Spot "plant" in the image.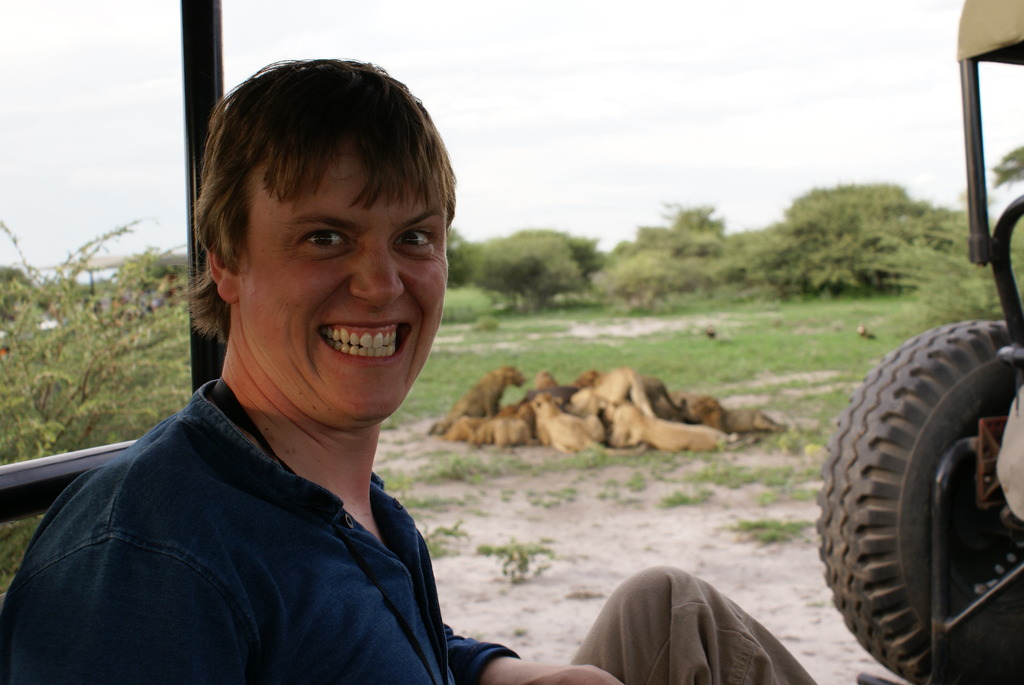
"plant" found at box(362, 284, 939, 548).
